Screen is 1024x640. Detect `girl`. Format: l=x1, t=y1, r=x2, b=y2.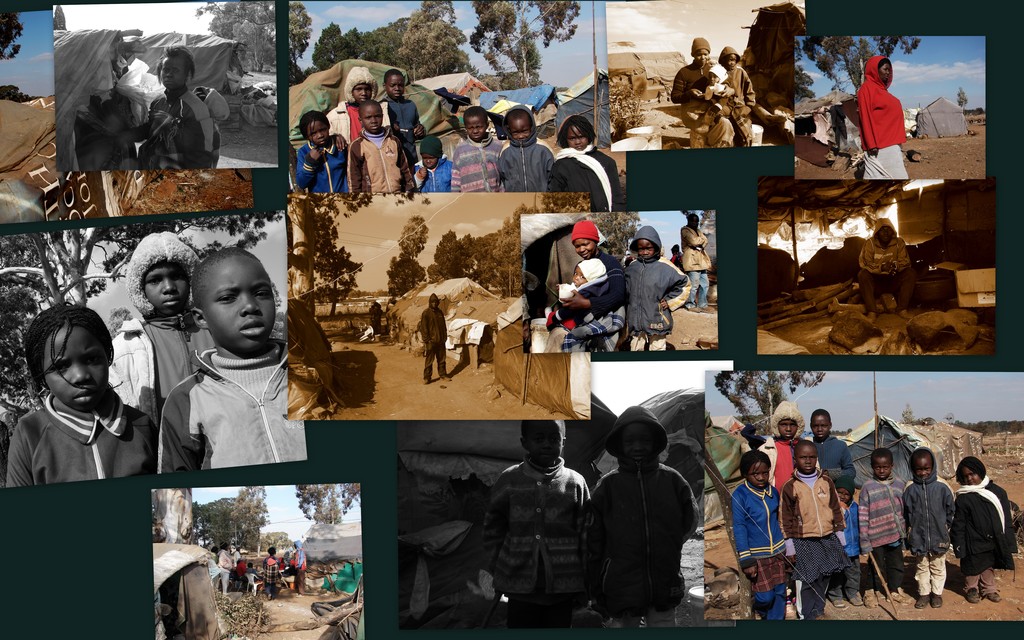
l=948, t=460, r=1020, b=598.
